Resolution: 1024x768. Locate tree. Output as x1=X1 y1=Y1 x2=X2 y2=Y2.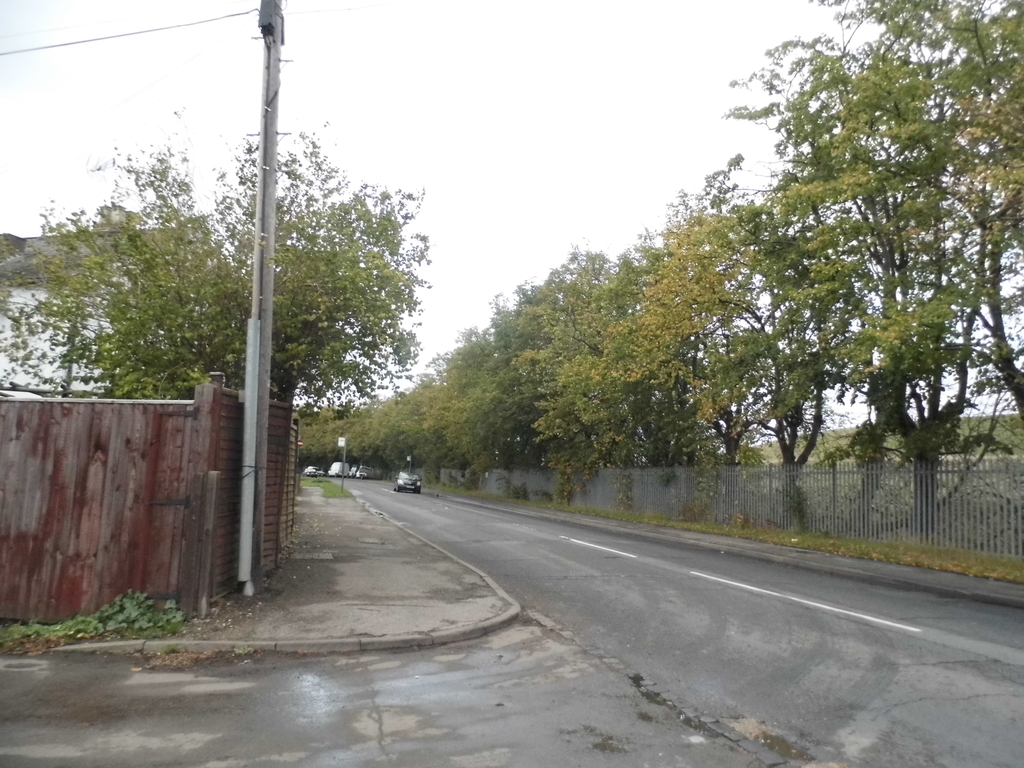
x1=494 y1=236 x2=621 y2=484.
